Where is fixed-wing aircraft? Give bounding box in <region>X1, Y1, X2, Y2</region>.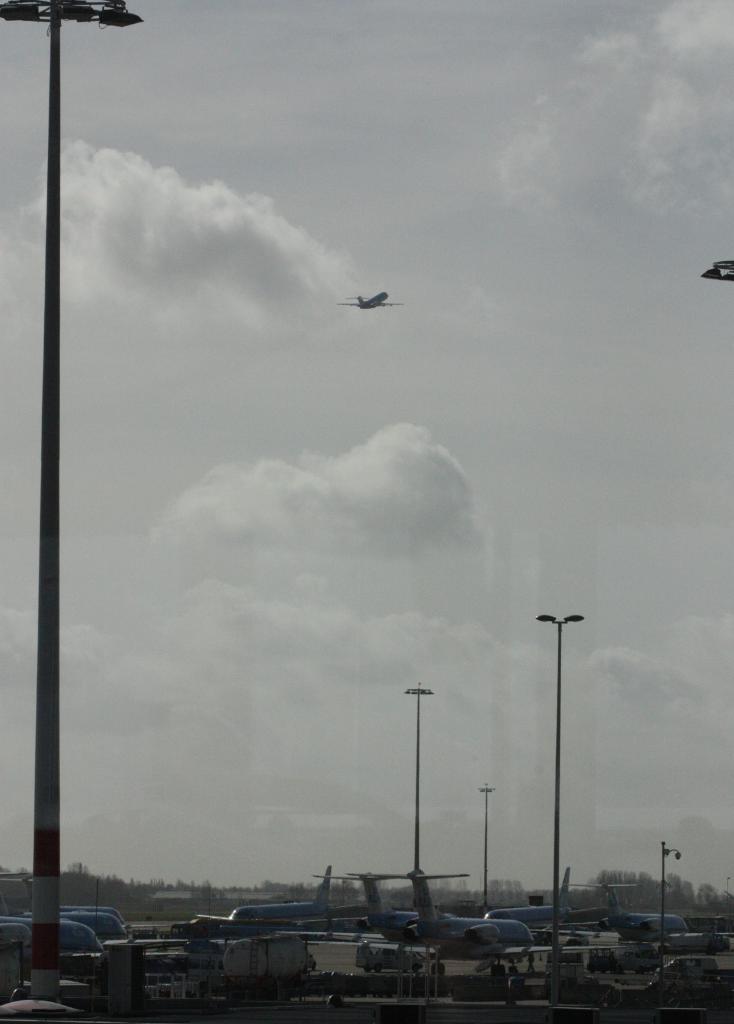
<region>341, 288, 402, 314</region>.
